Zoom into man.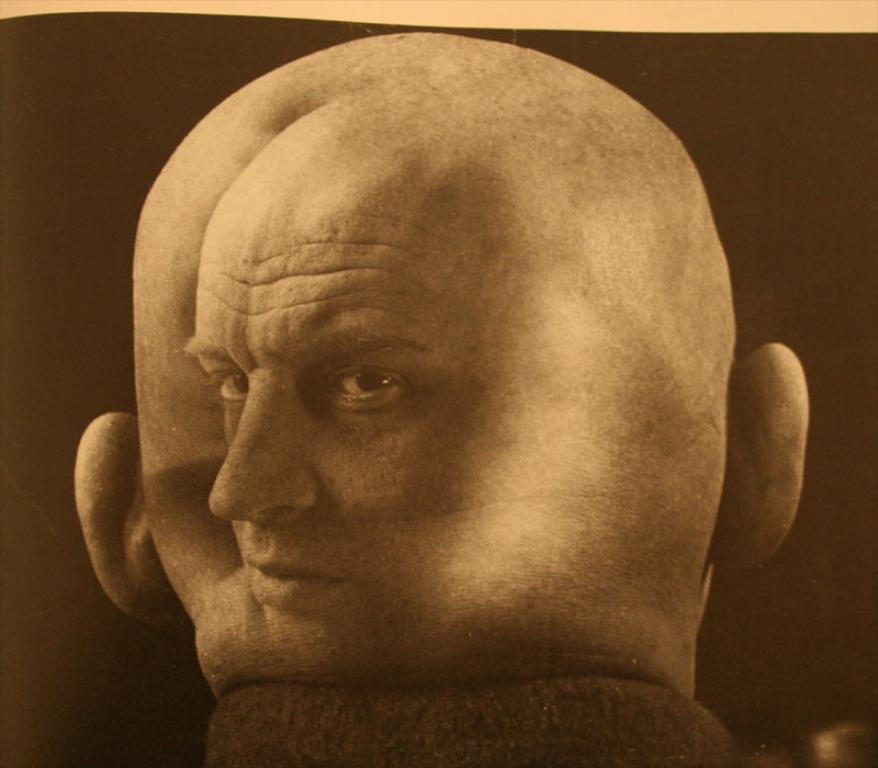
Zoom target: (69,12,857,736).
